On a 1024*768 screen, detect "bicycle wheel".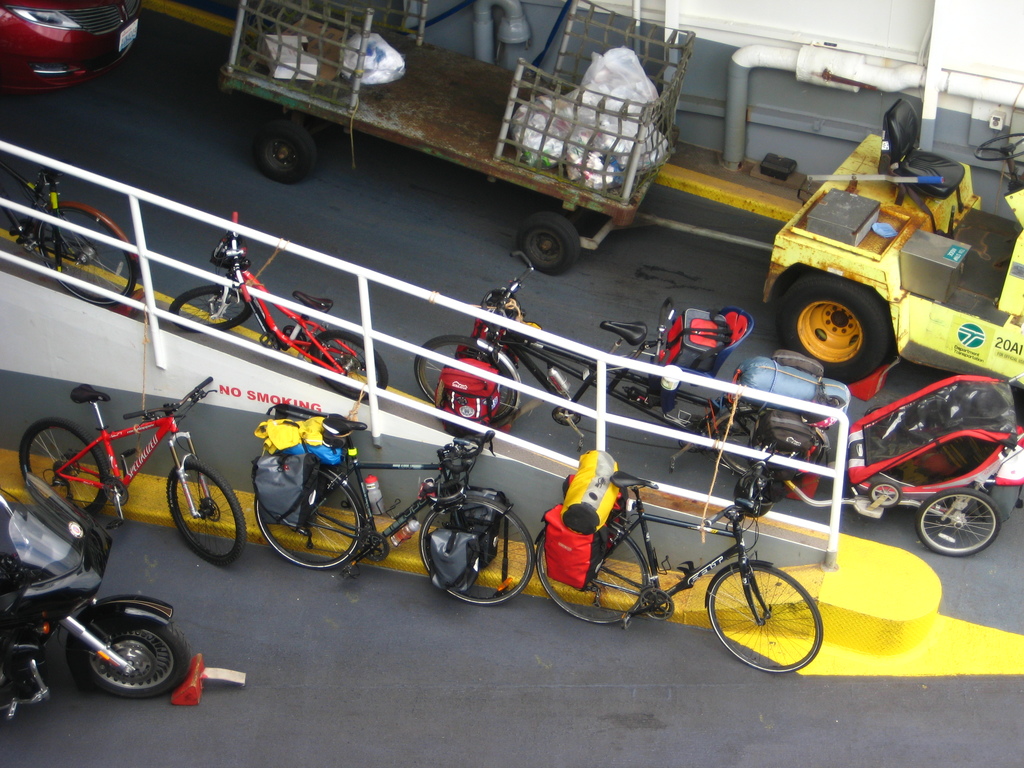
[417,492,535,604].
